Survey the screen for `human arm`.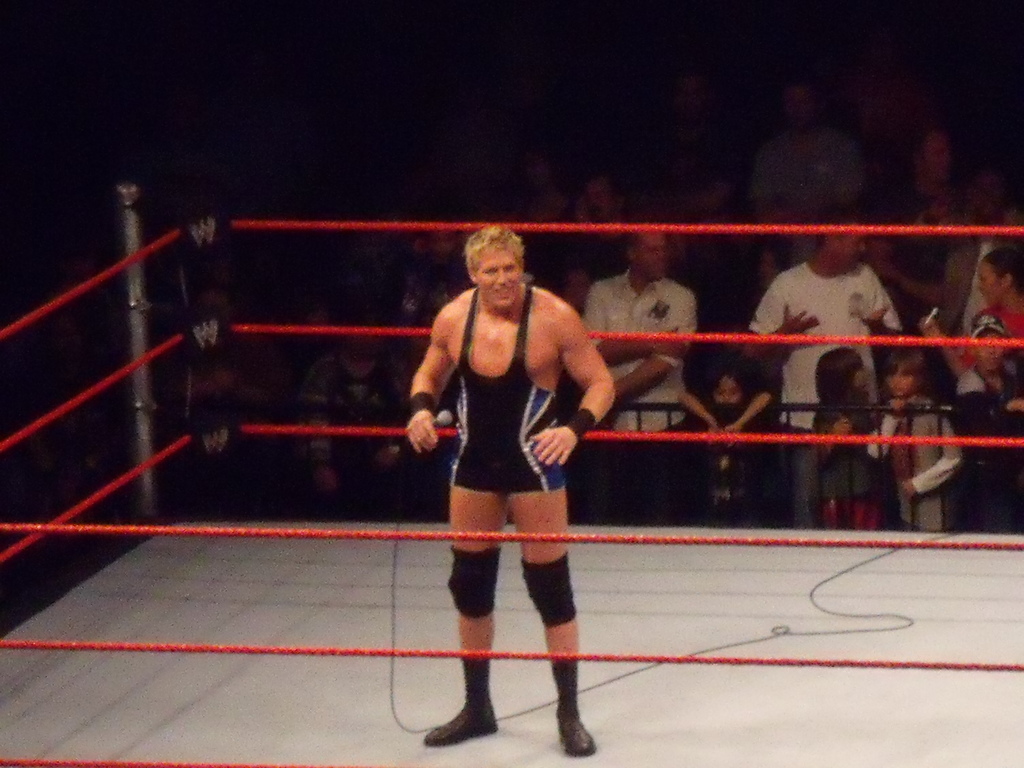
Survey found: left=668, top=388, right=721, bottom=438.
